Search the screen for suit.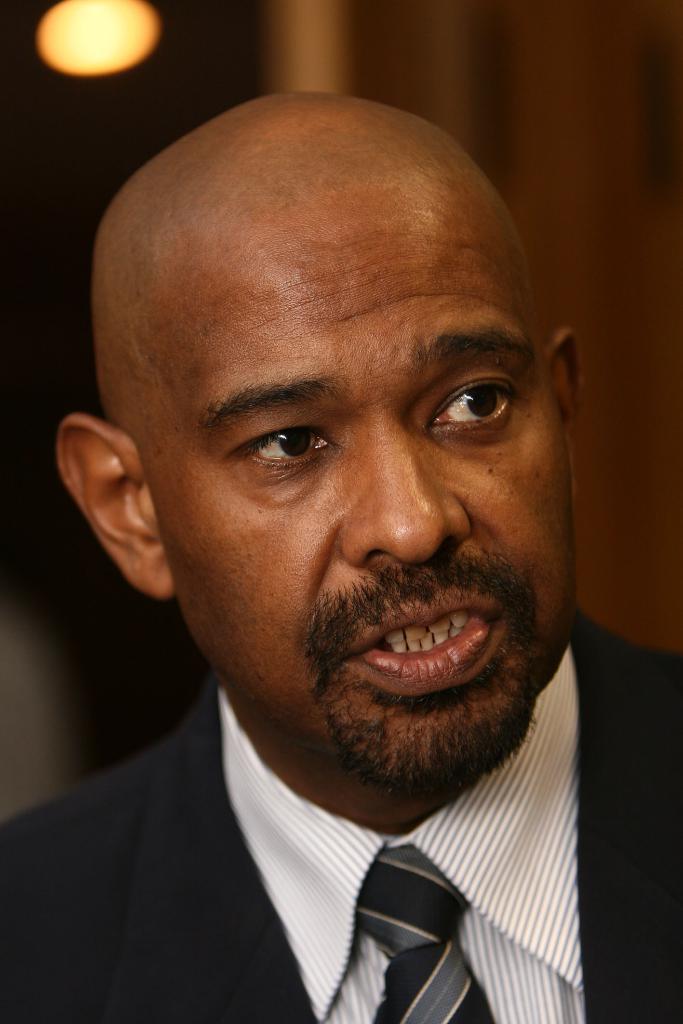
Found at {"x1": 6, "y1": 669, "x2": 650, "y2": 1012}.
